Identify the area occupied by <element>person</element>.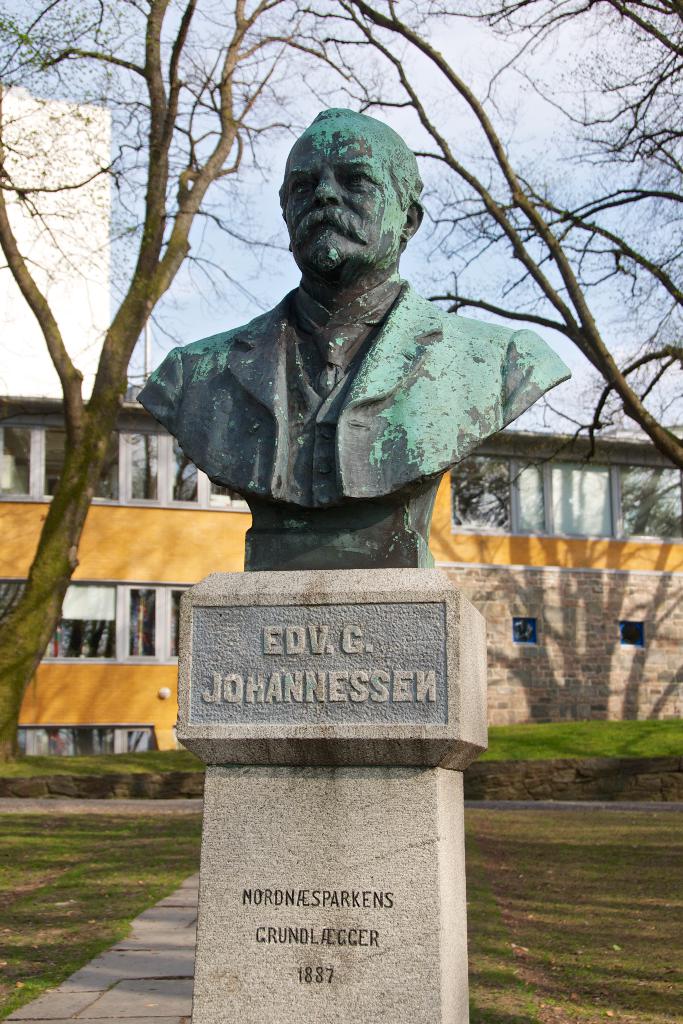
Area: box=[135, 107, 568, 568].
